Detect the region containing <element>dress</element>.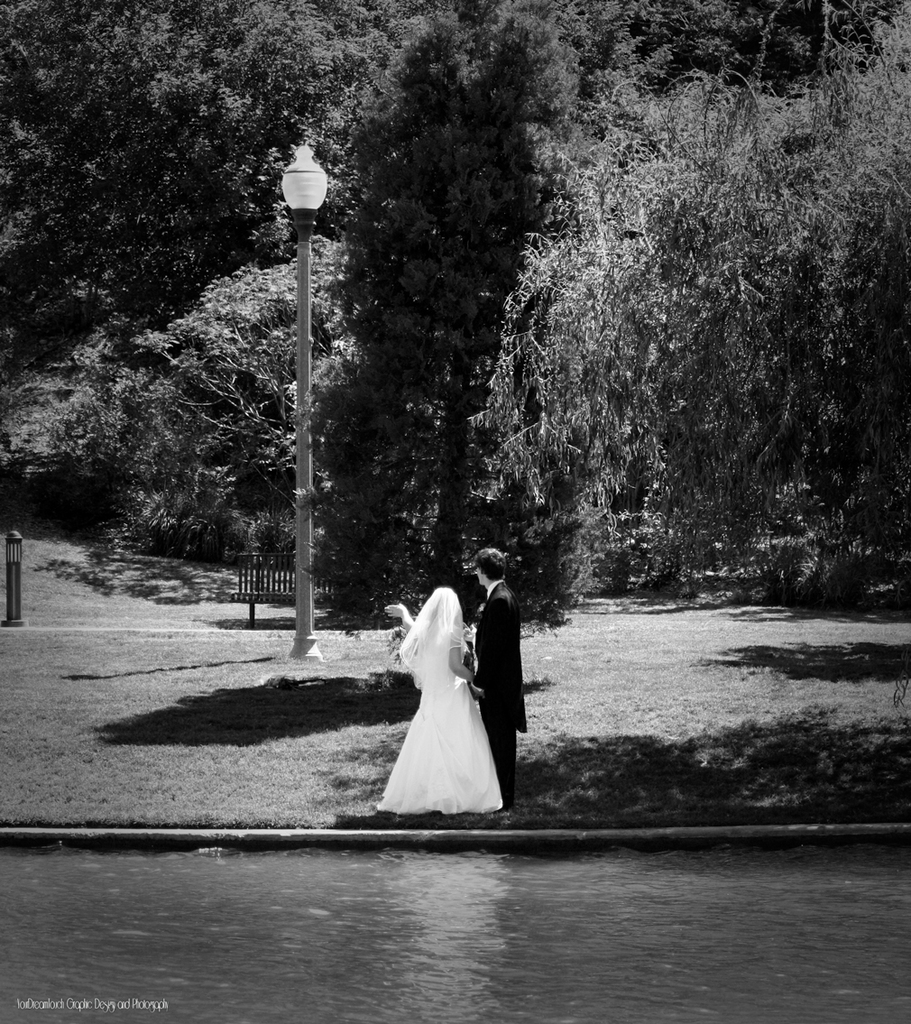
<bbox>377, 586, 506, 816</bbox>.
